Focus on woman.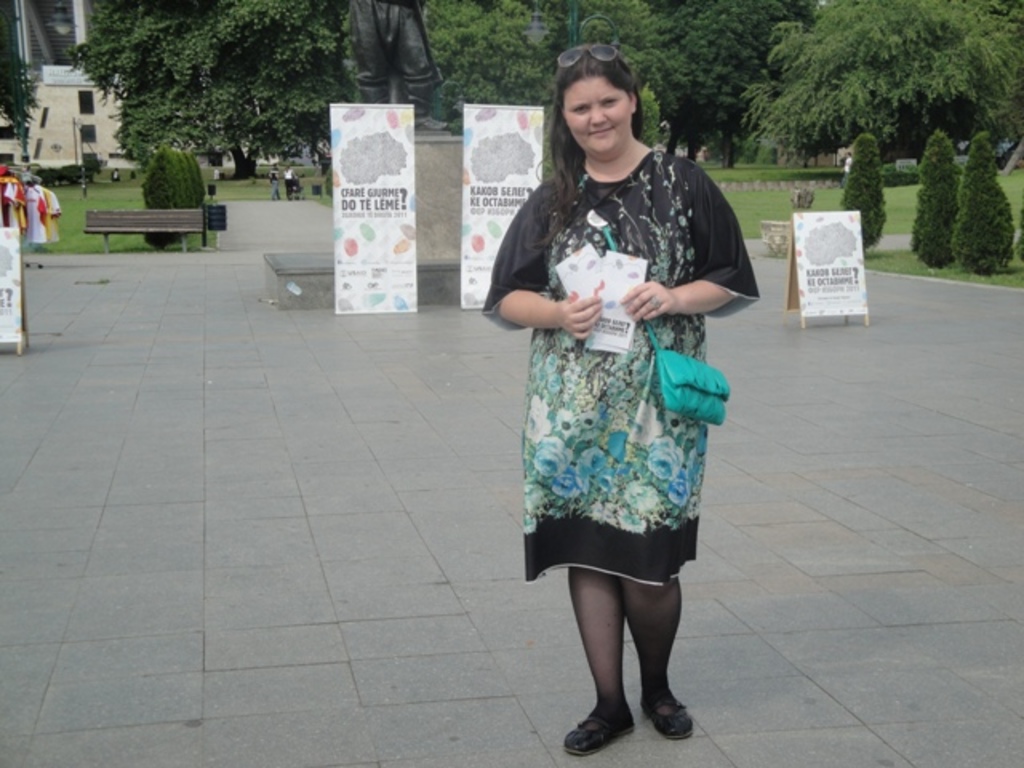
Focused at l=496, t=118, r=730, b=723.
